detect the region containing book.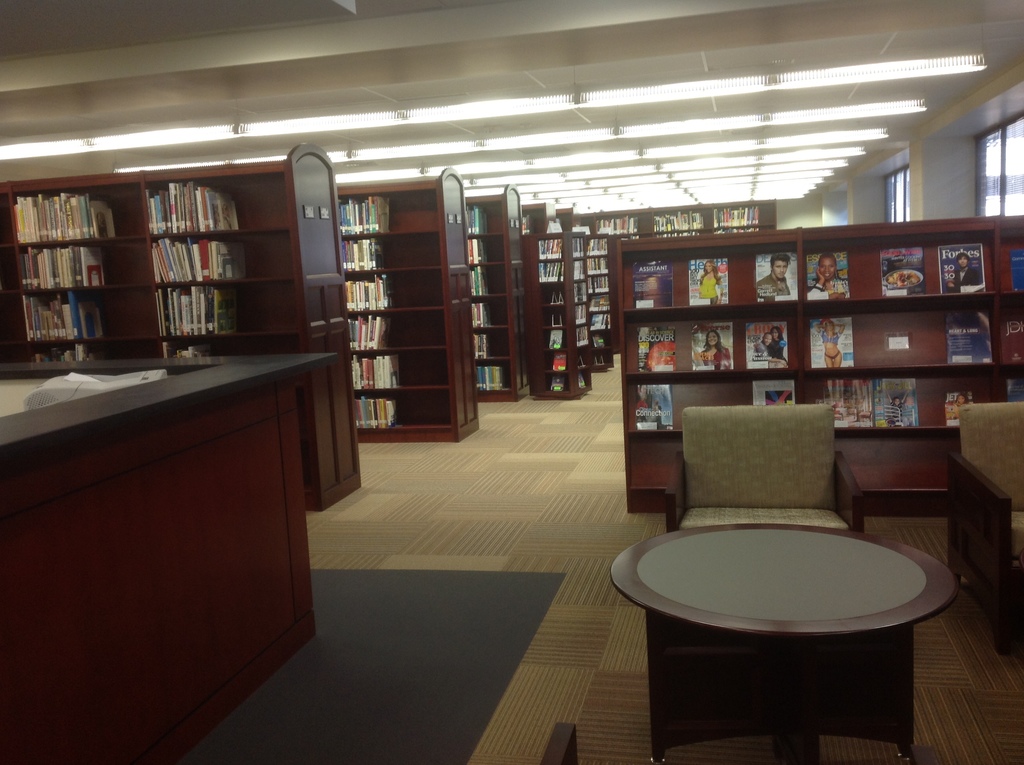
left=1005, top=378, right=1023, bottom=406.
